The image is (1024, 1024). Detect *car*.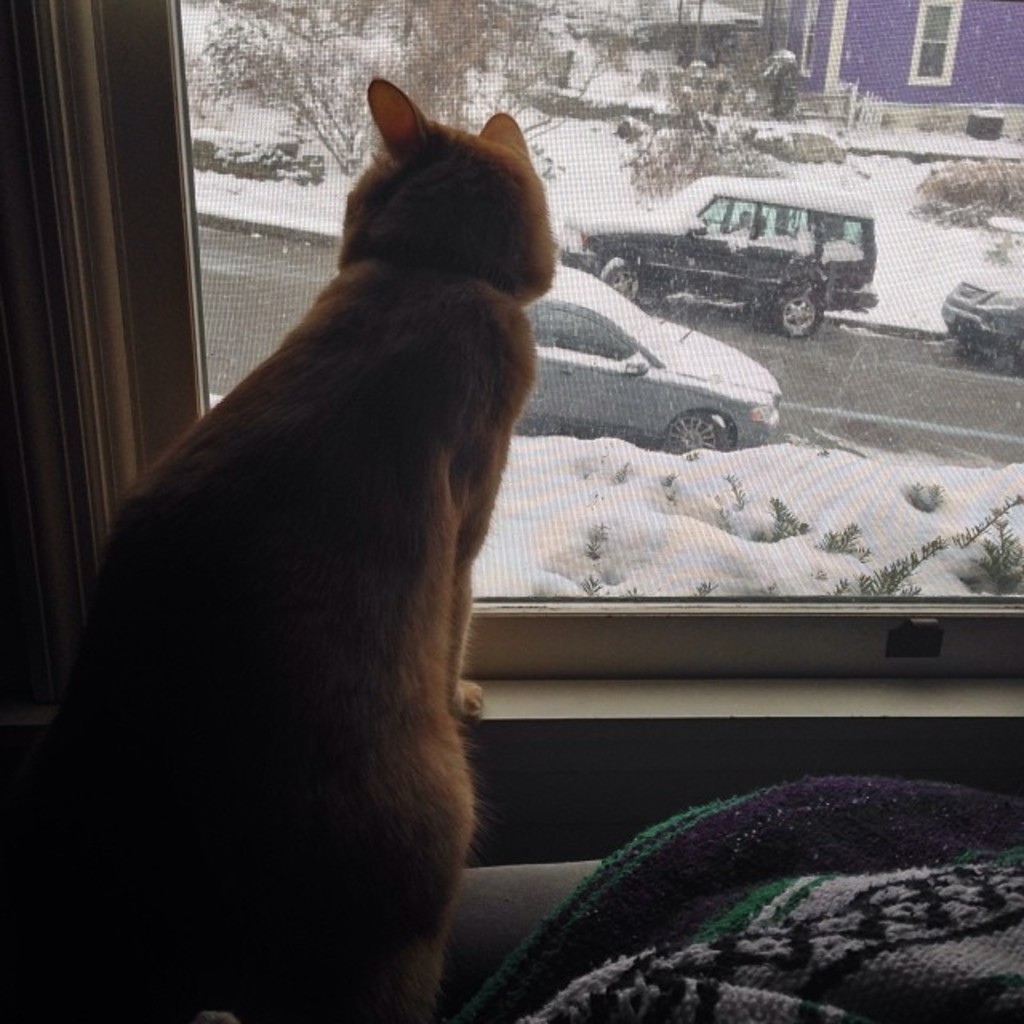
Detection: {"x1": 560, "y1": 176, "x2": 875, "y2": 331}.
